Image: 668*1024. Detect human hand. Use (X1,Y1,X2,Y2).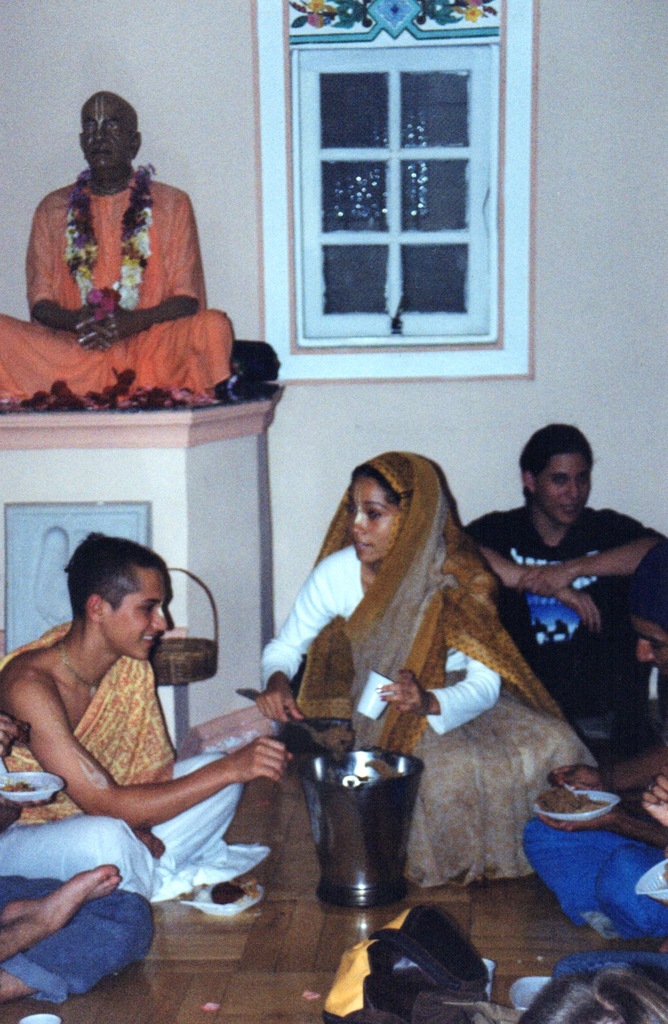
(557,584,603,634).
